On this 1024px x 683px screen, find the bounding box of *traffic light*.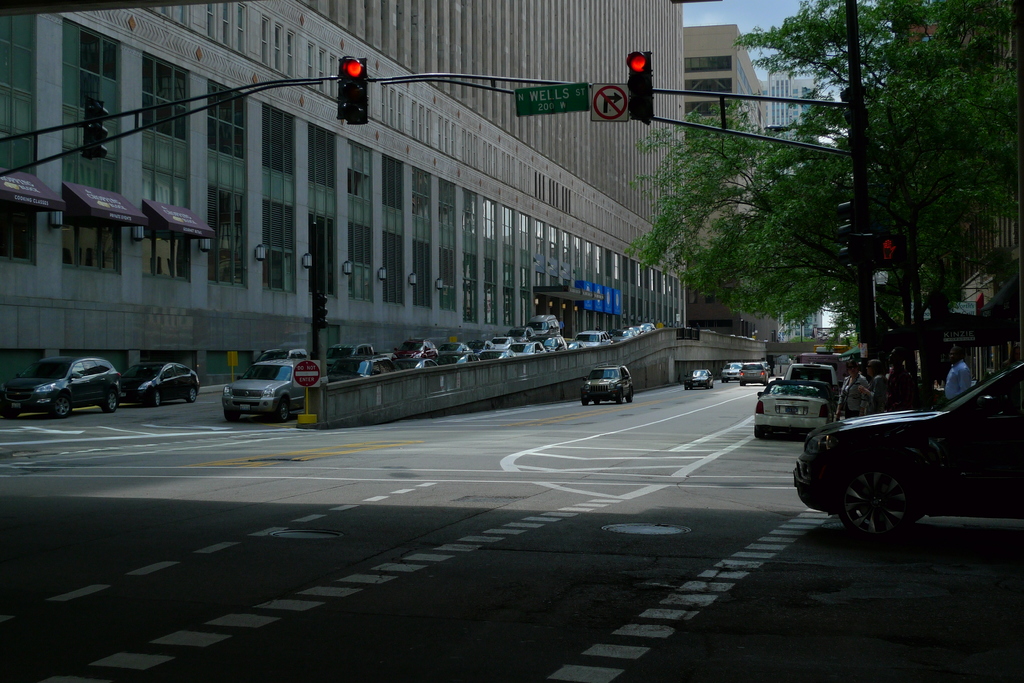
Bounding box: bbox(876, 232, 906, 268).
